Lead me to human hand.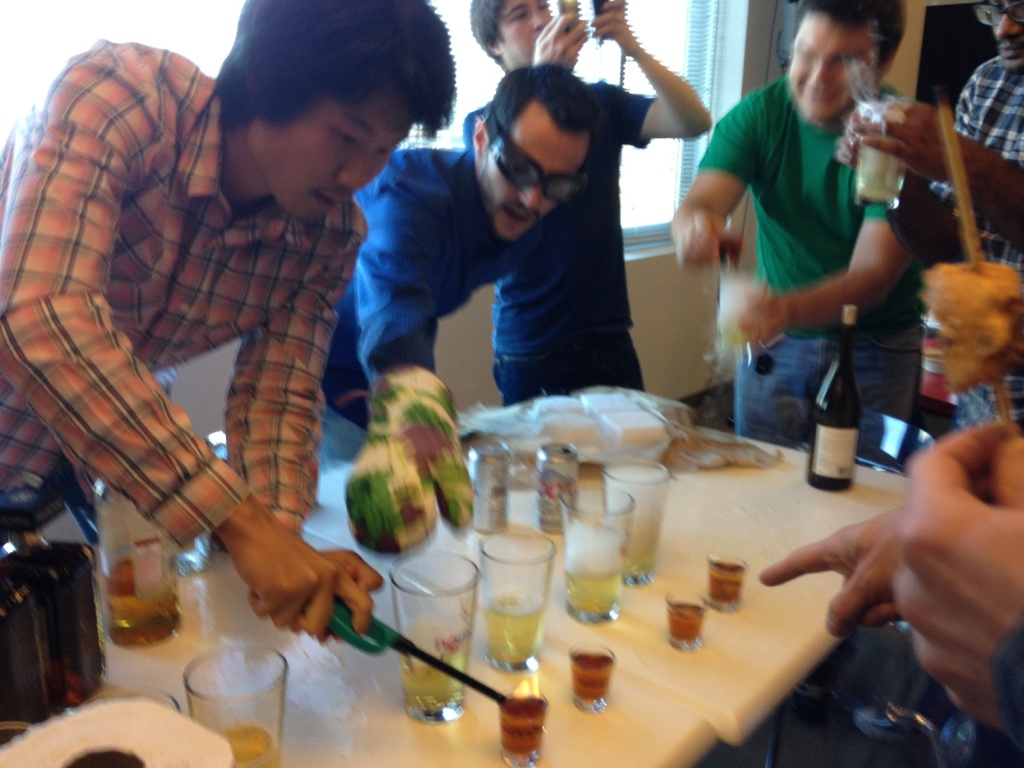
Lead to <region>313, 547, 387, 601</region>.
